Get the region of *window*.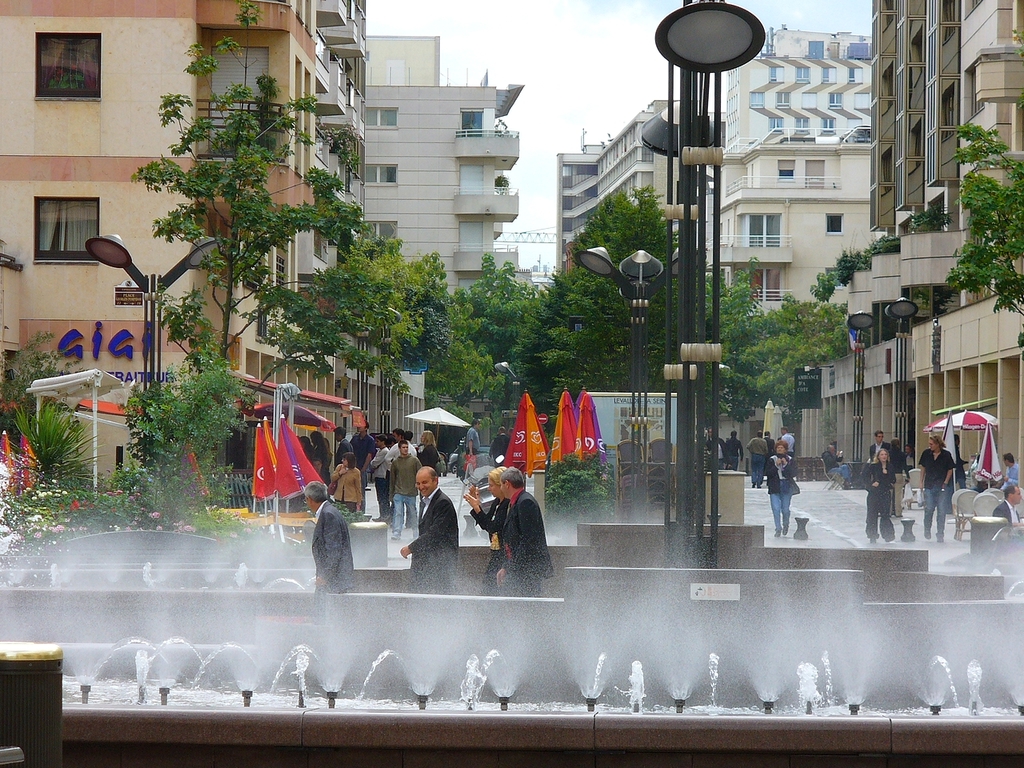
rect(34, 198, 102, 266).
